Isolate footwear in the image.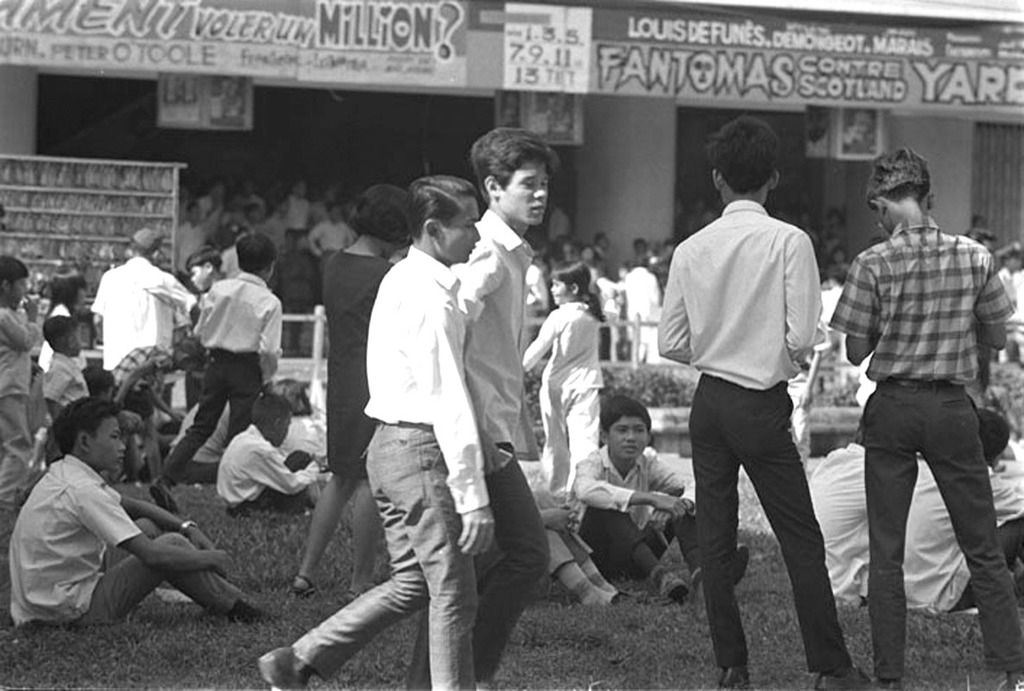
Isolated region: BBox(717, 667, 750, 690).
